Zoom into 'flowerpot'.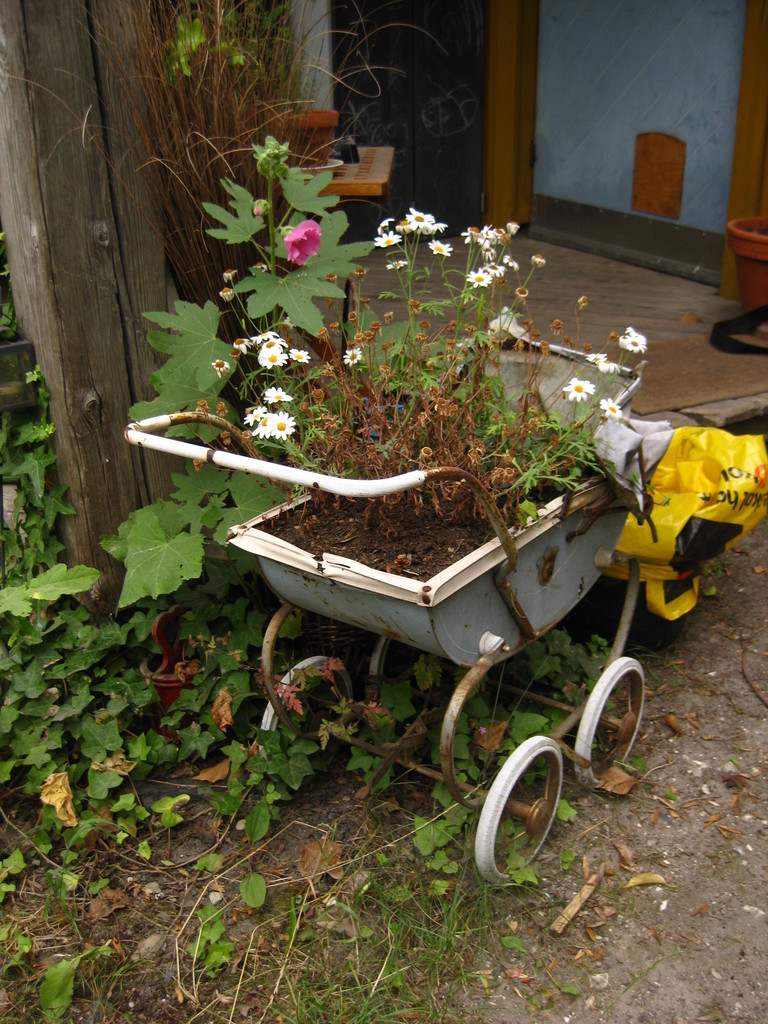
Zoom target: pyautogui.locateOnScreen(724, 212, 767, 324).
